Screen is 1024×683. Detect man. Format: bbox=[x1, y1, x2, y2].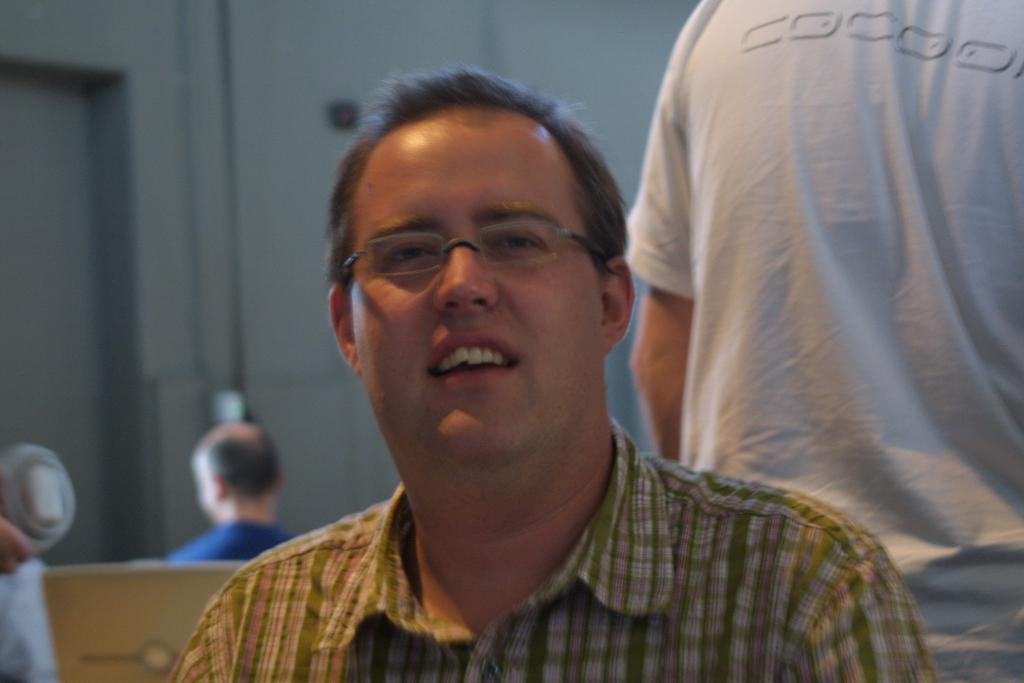
bbox=[618, 3, 1023, 682].
